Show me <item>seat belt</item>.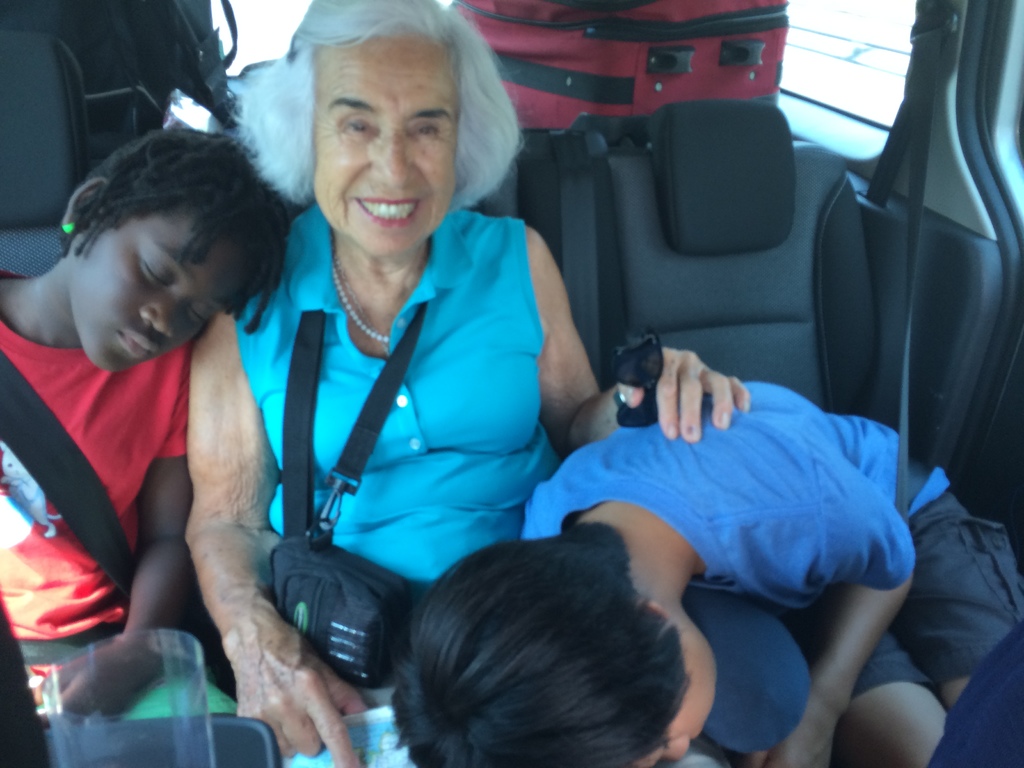
<item>seat belt</item> is here: (867, 24, 943, 516).
